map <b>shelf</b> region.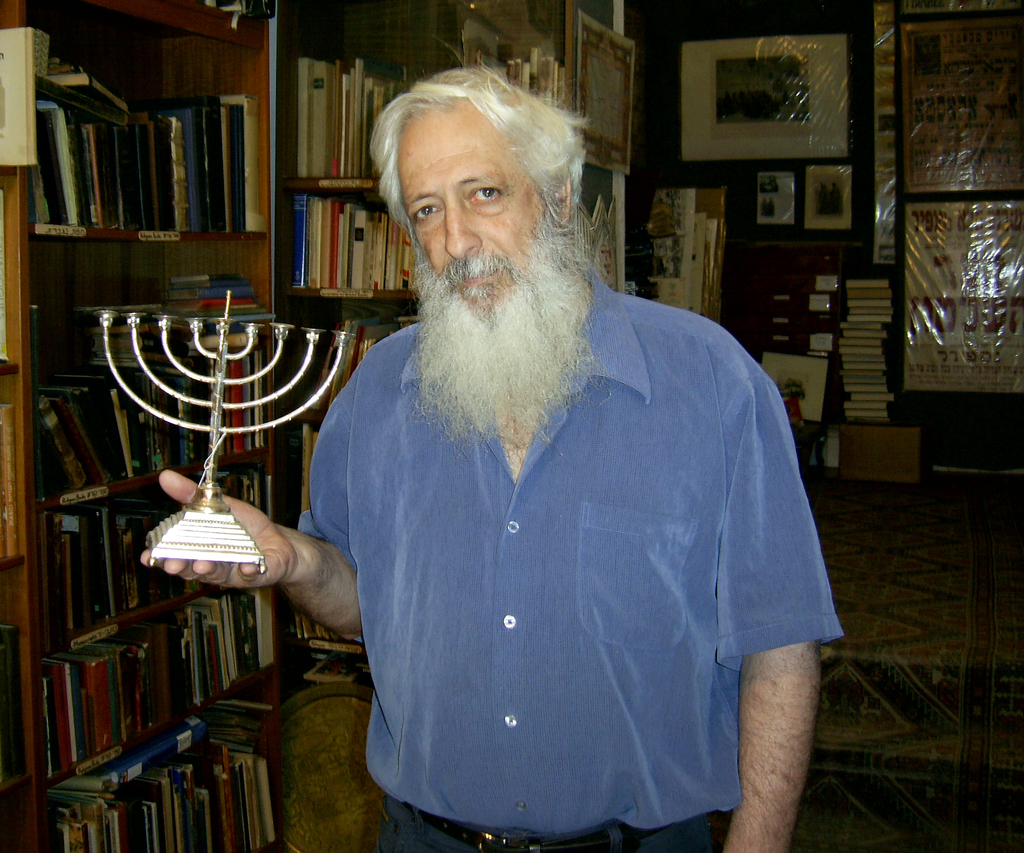
Mapped to left=303, top=184, right=435, bottom=299.
